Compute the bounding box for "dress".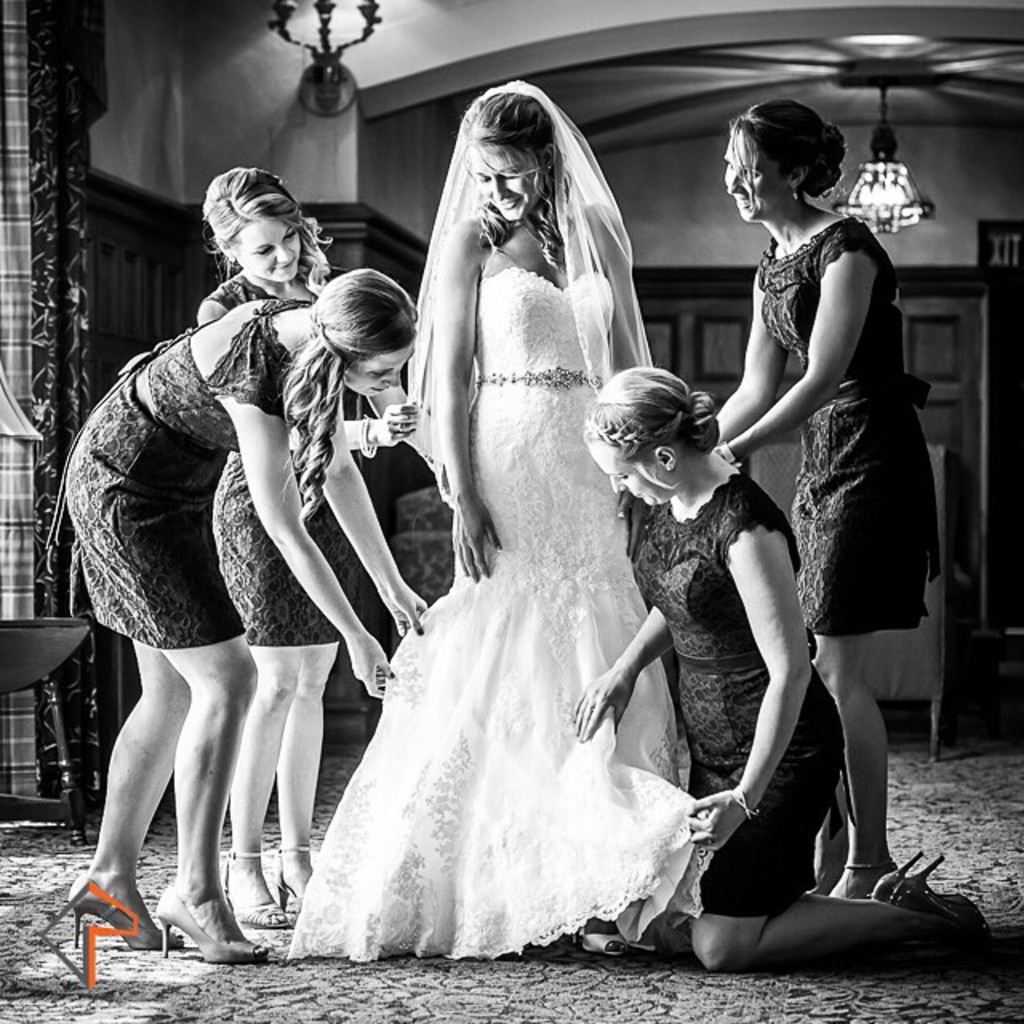
{"left": 67, "top": 296, "right": 315, "bottom": 650}.
